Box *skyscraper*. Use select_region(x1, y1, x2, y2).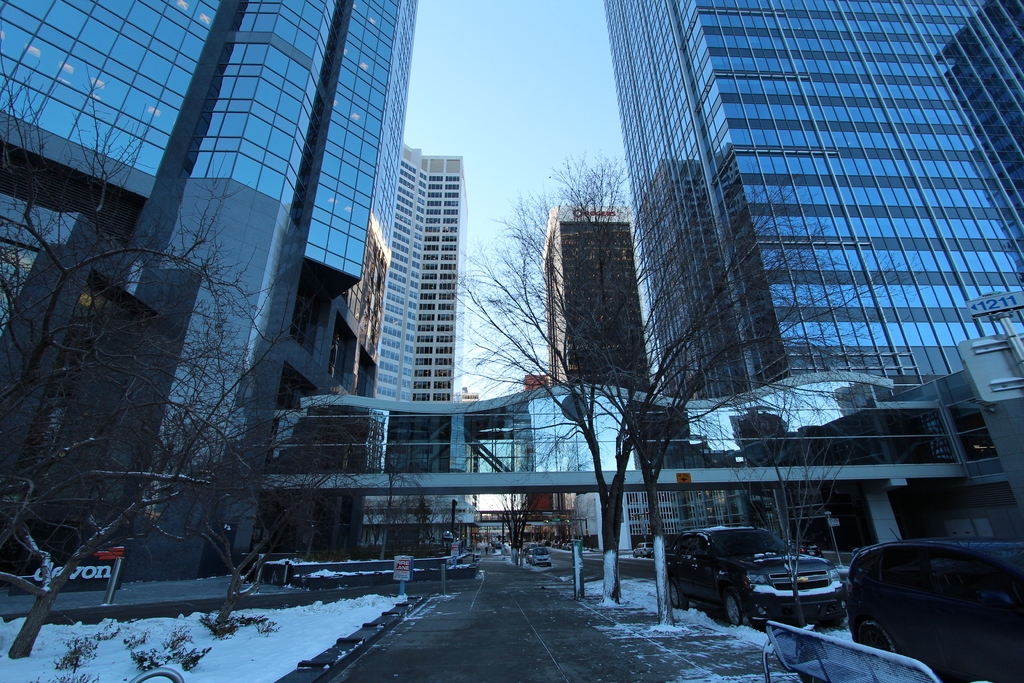
select_region(0, 1, 420, 609).
